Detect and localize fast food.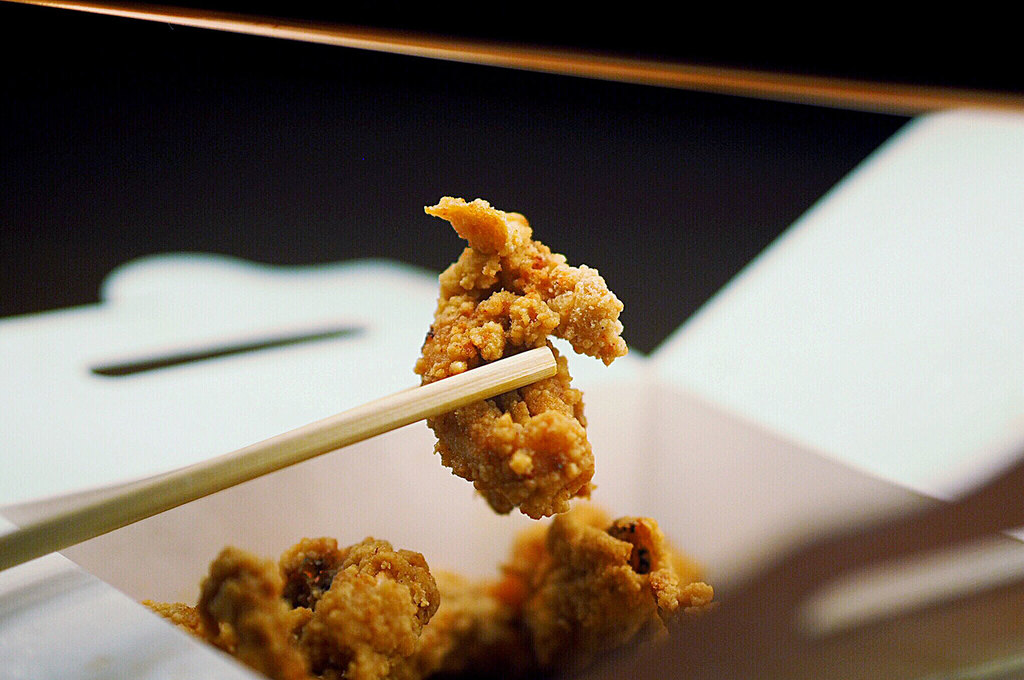
Localized at [141,533,728,679].
